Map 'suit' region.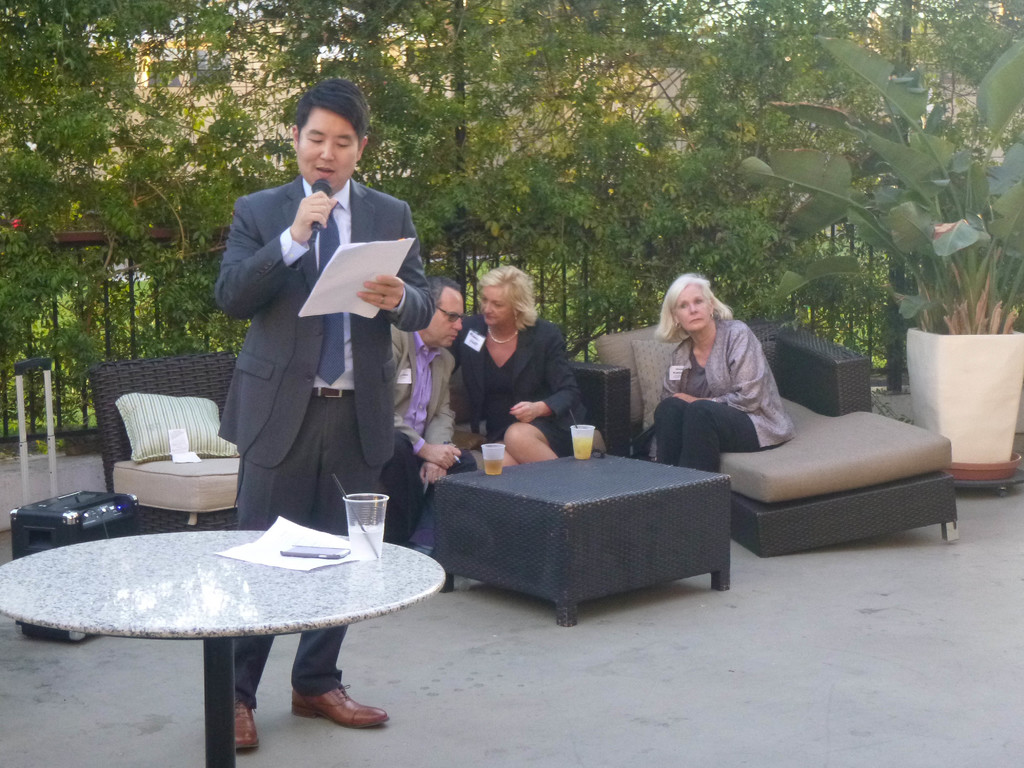
Mapped to [left=201, top=125, right=442, bottom=541].
